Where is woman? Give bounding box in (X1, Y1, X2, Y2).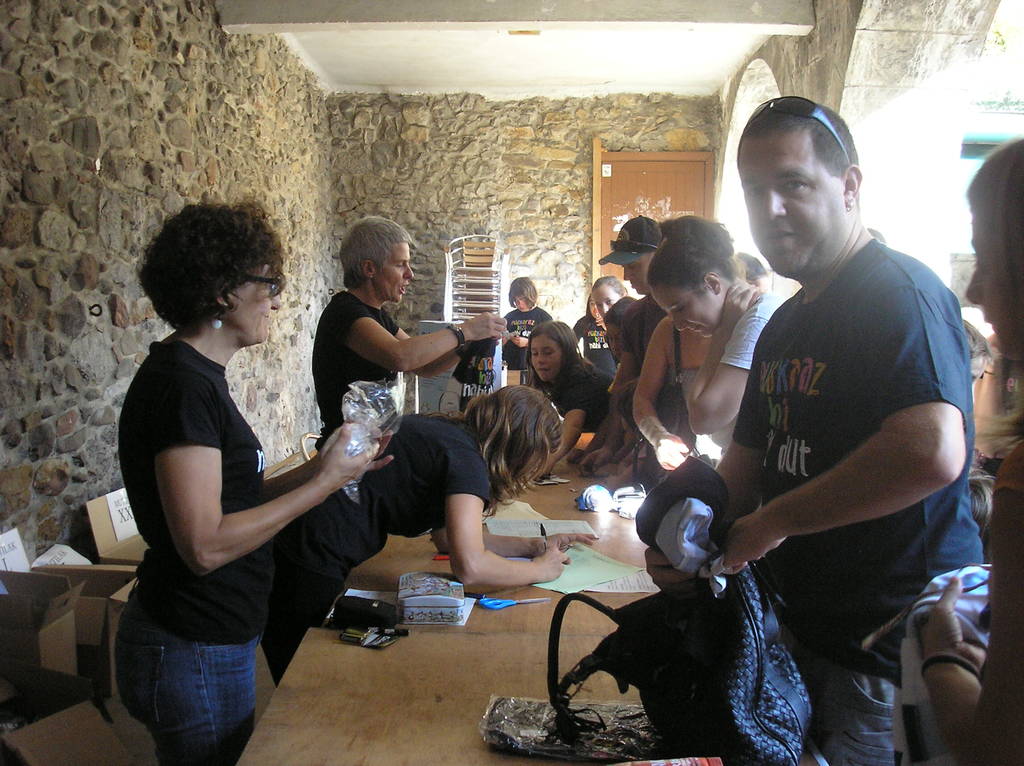
(504, 269, 555, 387).
